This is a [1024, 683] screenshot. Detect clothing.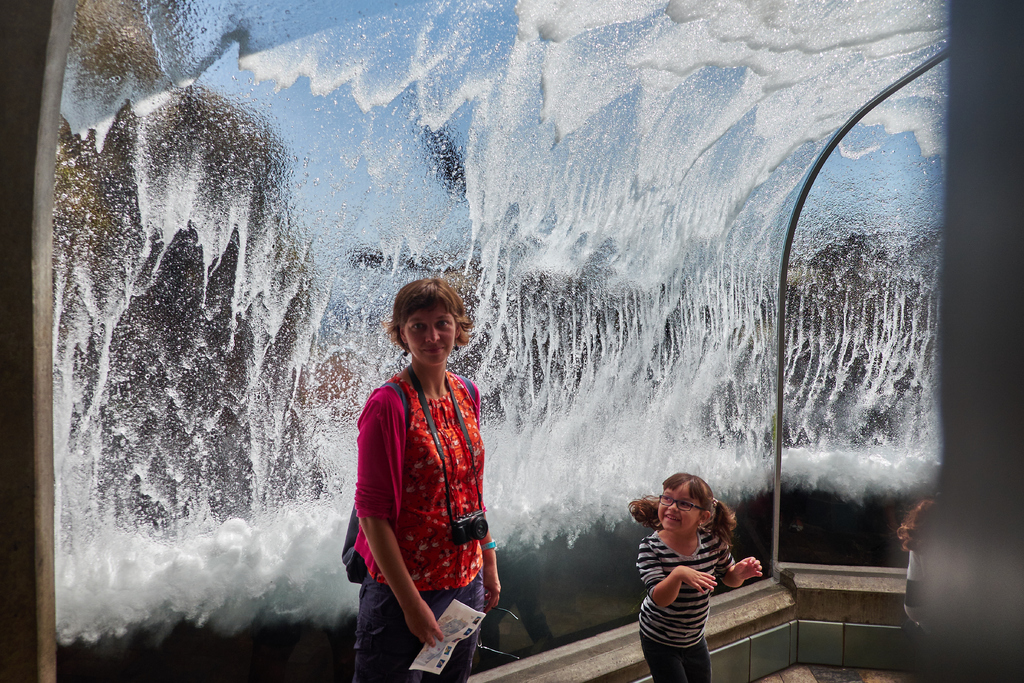
906 550 929 642.
